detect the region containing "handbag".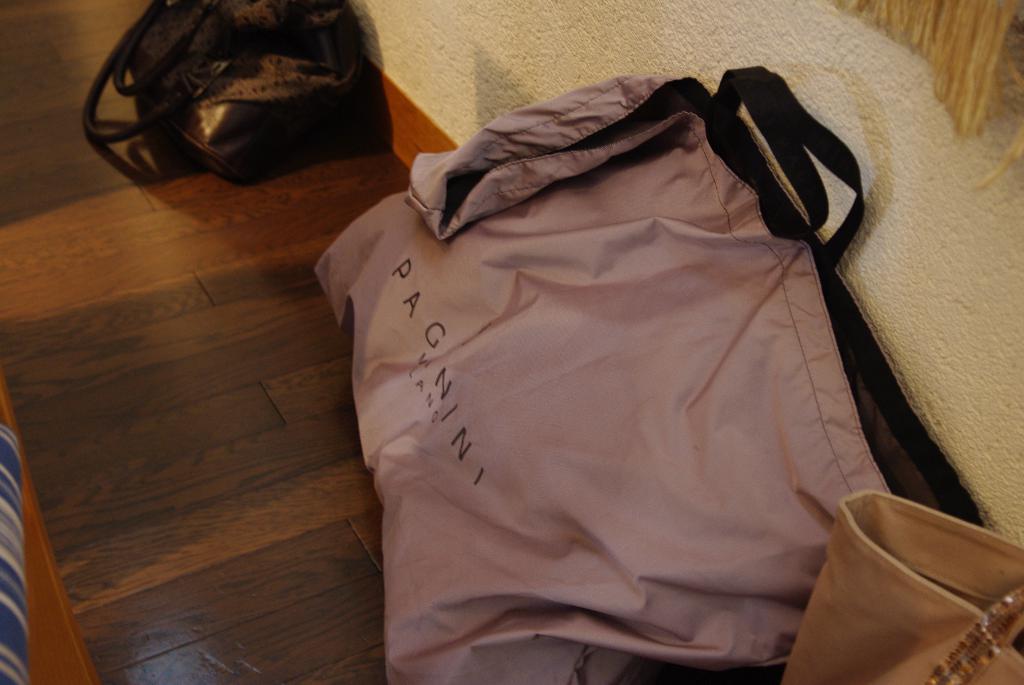
{"left": 791, "top": 497, "right": 1023, "bottom": 682}.
